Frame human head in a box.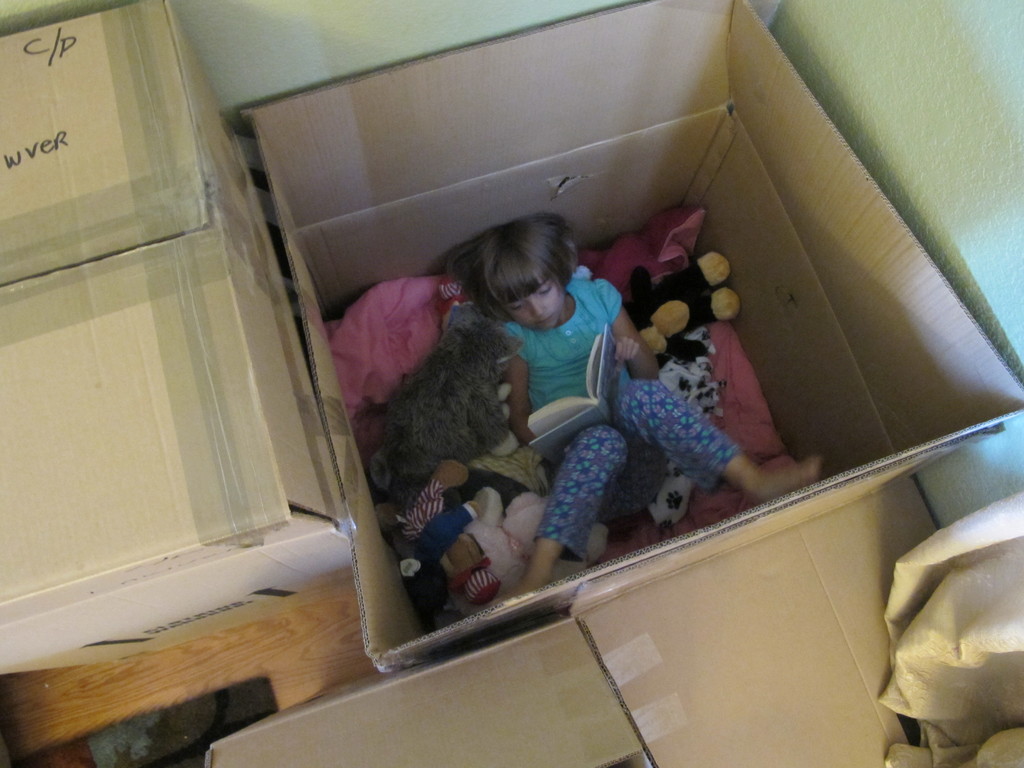
(x1=476, y1=214, x2=593, y2=332).
